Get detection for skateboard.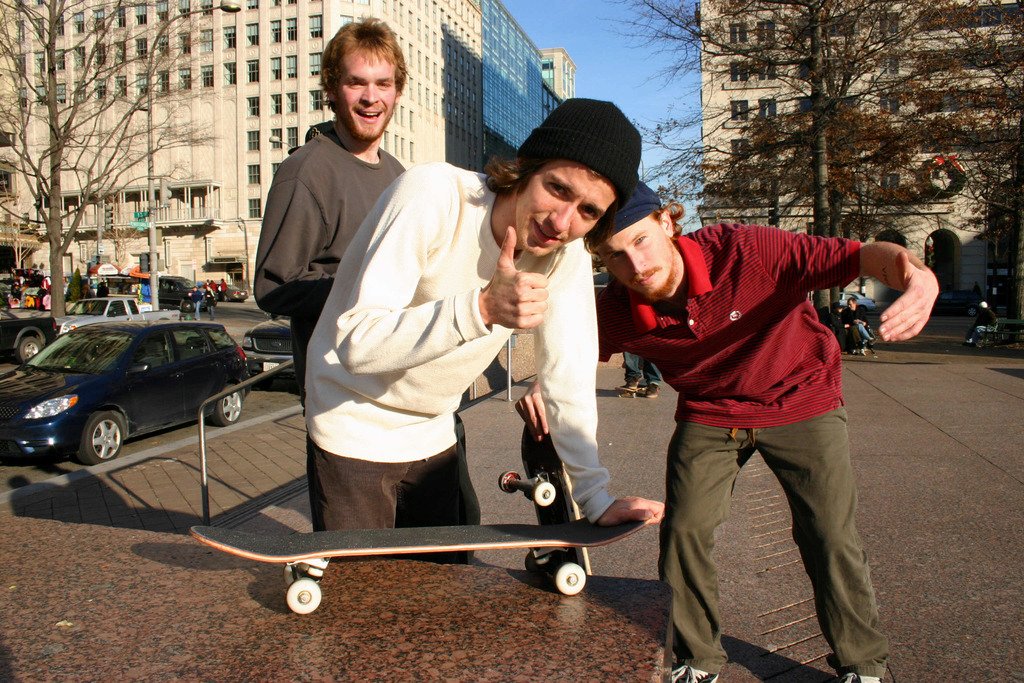
Detection: crop(614, 385, 643, 400).
